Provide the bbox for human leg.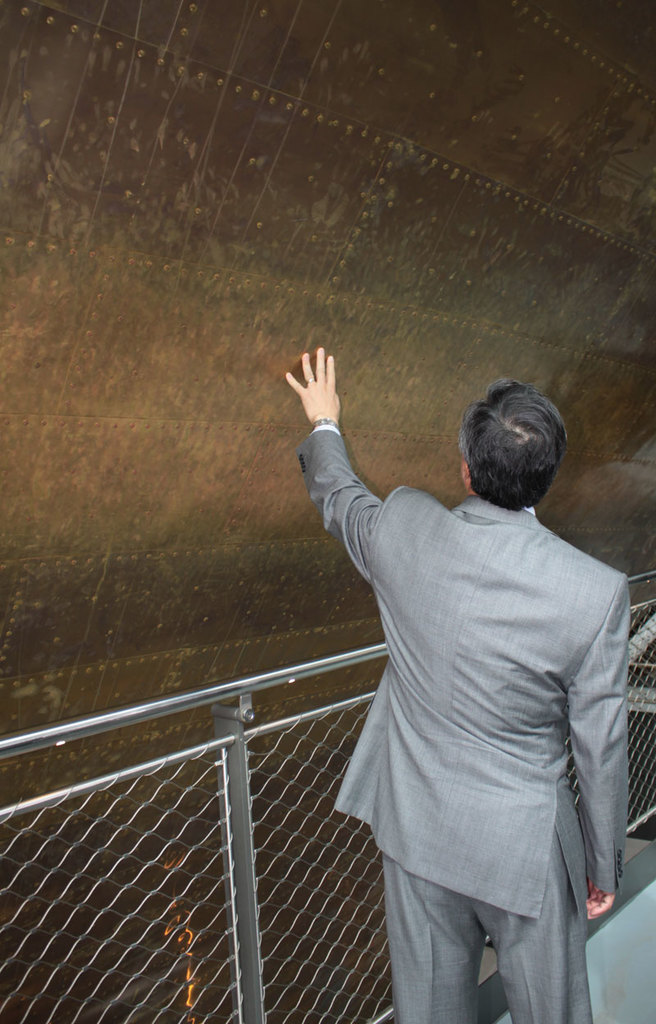
bbox=(385, 853, 483, 1019).
